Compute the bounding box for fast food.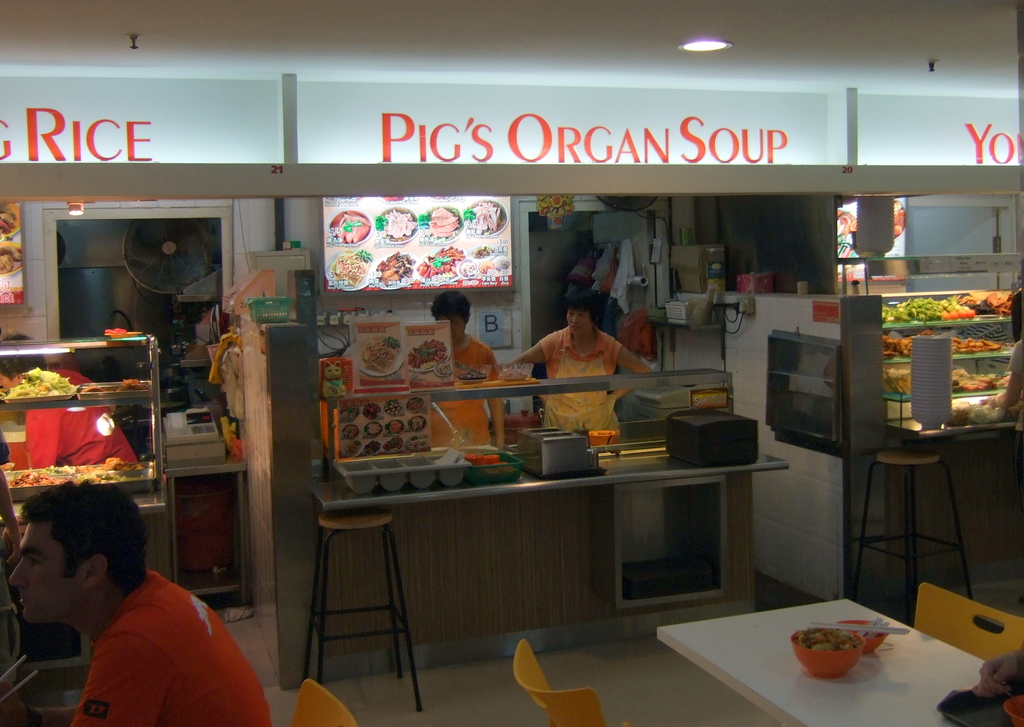
(381,206,413,238).
